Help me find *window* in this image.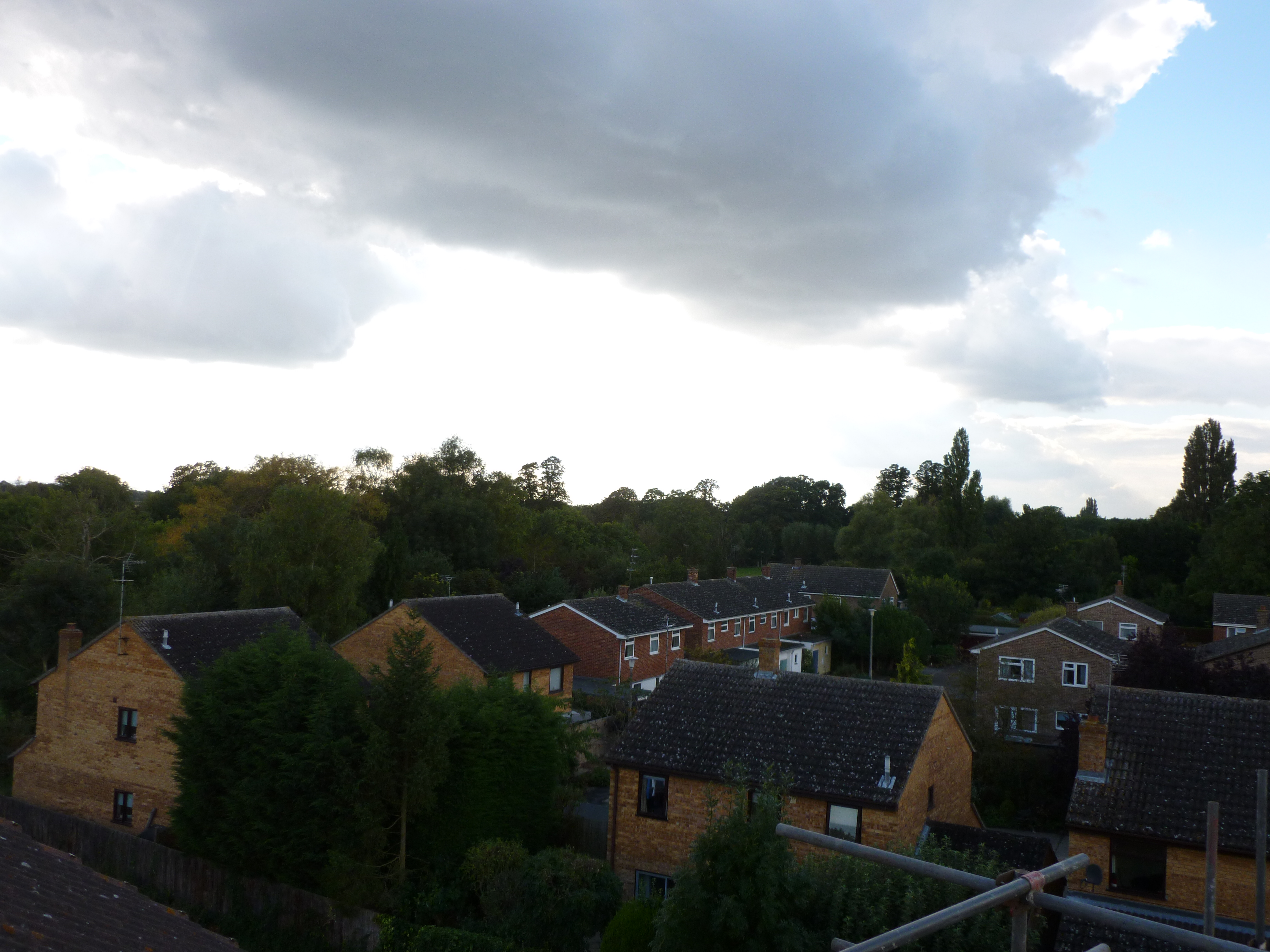
Found it: [290, 197, 298, 201].
